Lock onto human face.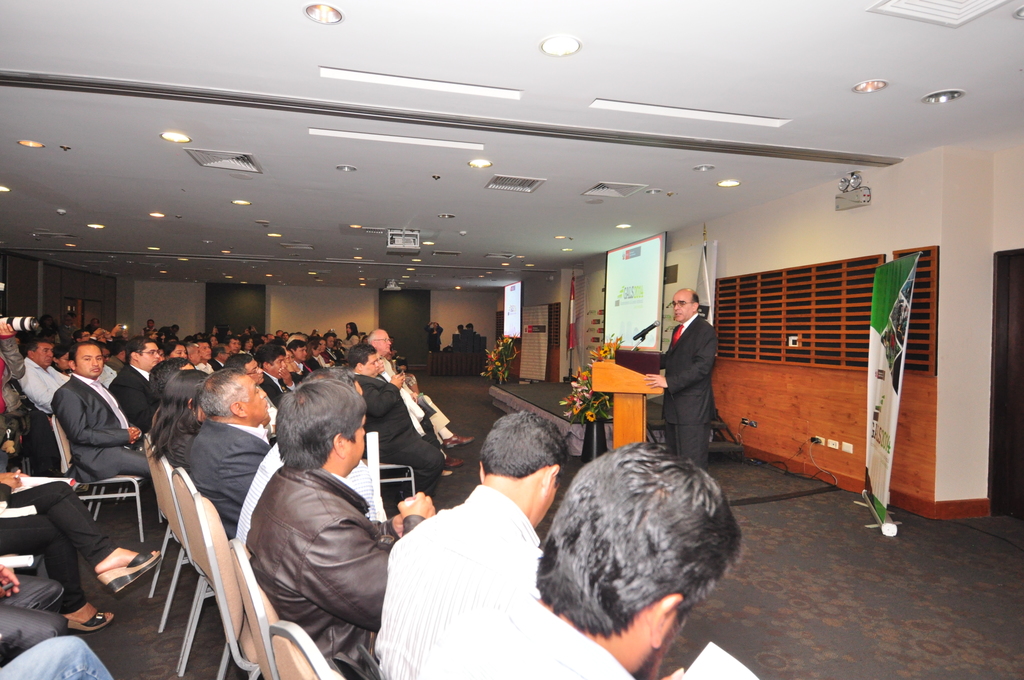
Locked: (x1=140, y1=344, x2=161, y2=364).
